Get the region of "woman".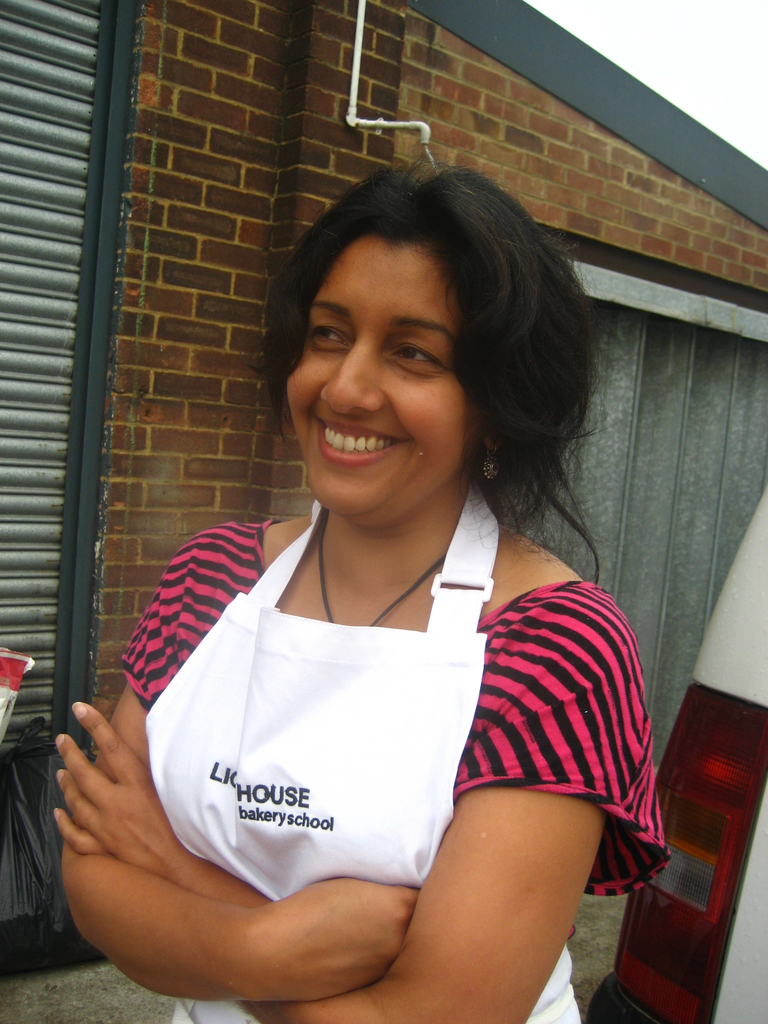
49/166/671/1023.
